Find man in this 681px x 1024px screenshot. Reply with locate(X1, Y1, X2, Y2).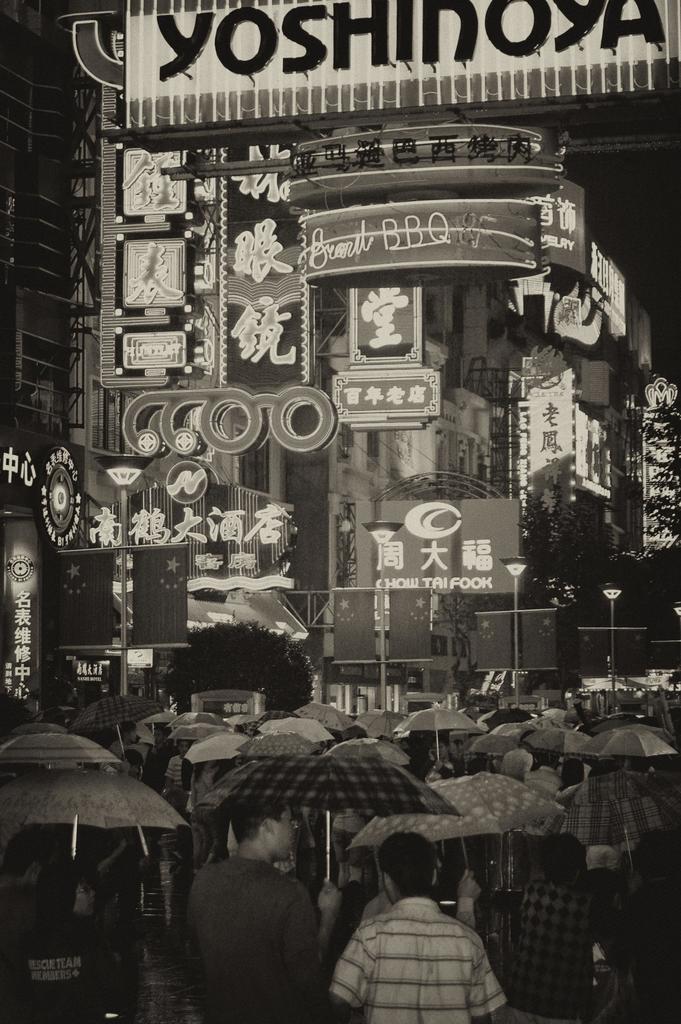
locate(166, 738, 190, 806).
